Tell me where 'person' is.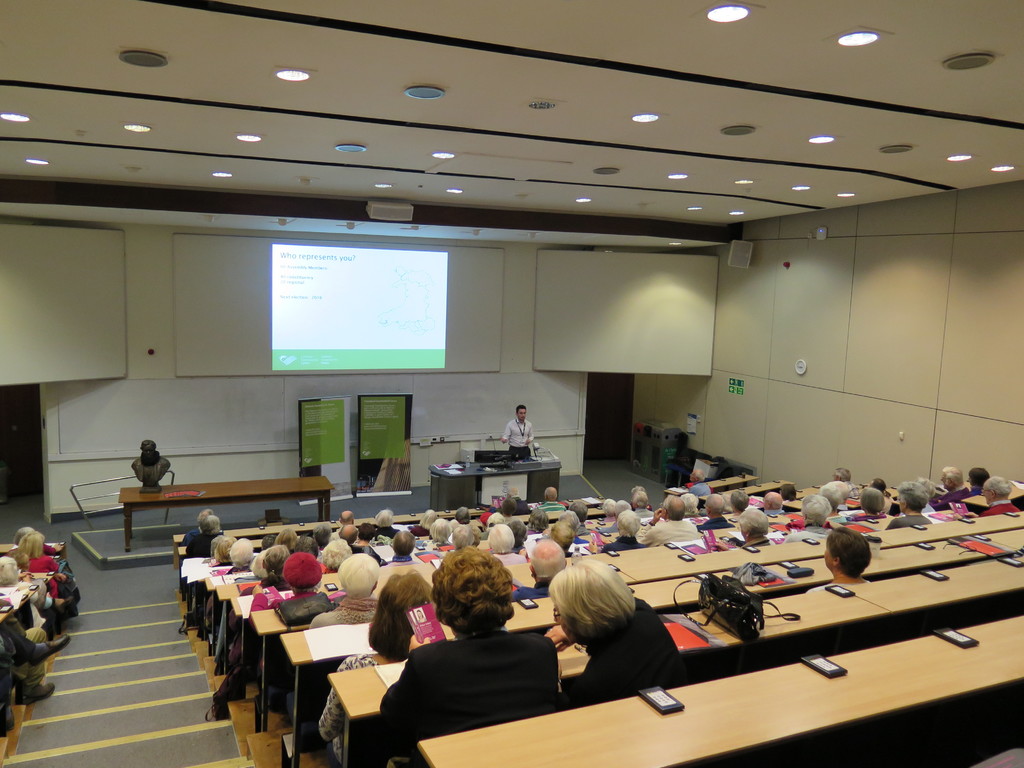
'person' is at [x1=312, y1=564, x2=438, y2=767].
